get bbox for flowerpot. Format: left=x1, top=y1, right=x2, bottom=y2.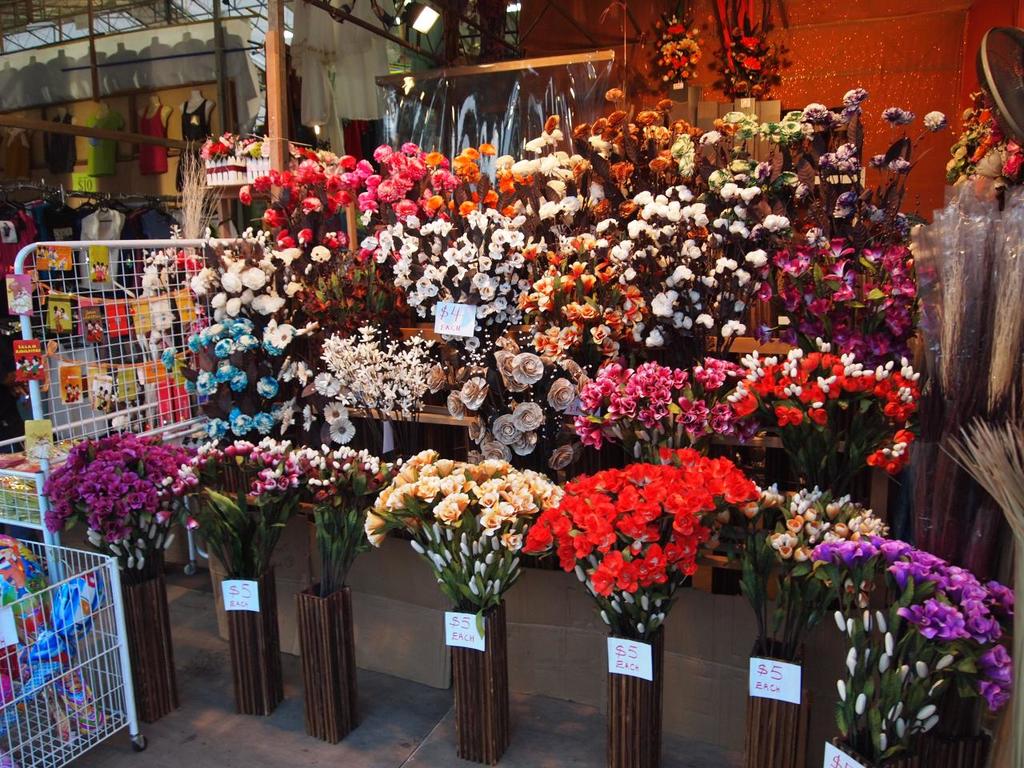
left=222, top=558, right=278, bottom=706.
